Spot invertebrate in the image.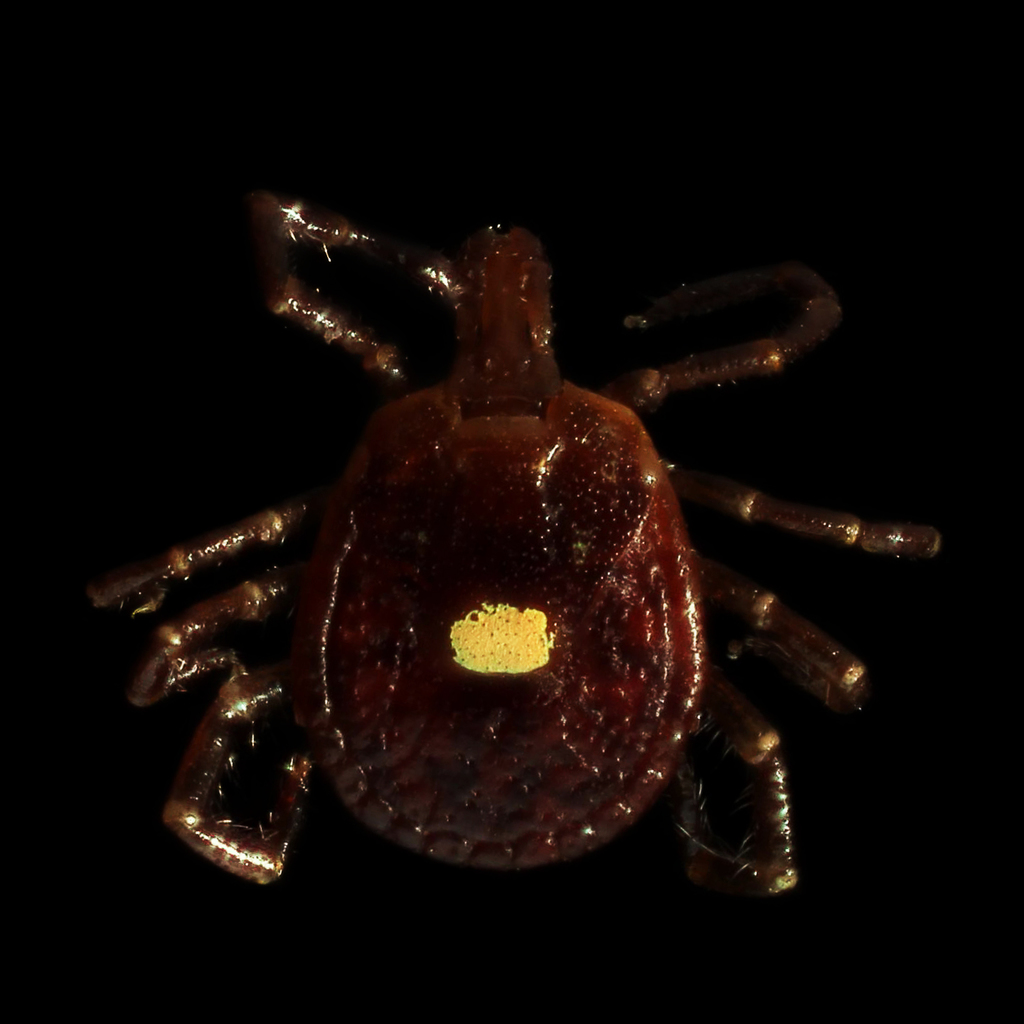
invertebrate found at detection(80, 186, 939, 891).
